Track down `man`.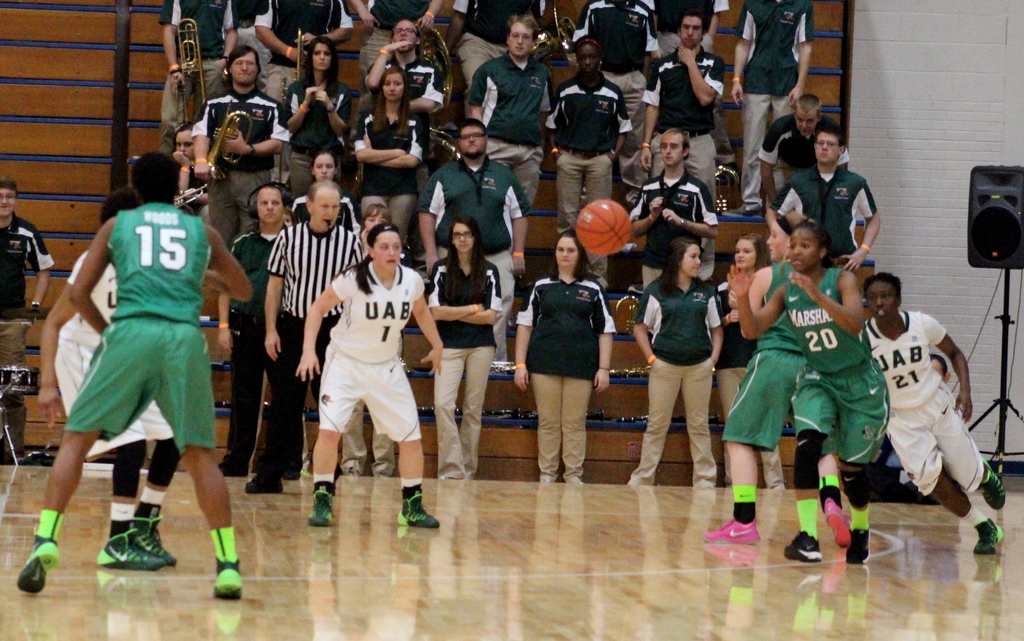
Tracked to select_region(413, 112, 532, 377).
